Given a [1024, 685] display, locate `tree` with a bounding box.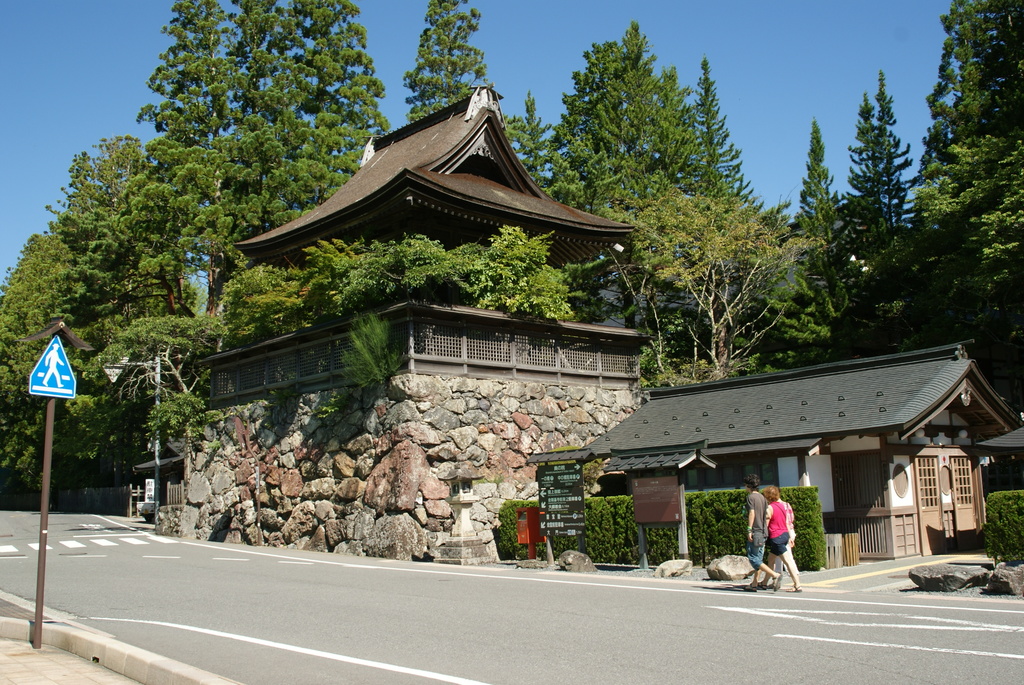
Located: bbox=(0, 134, 216, 512).
